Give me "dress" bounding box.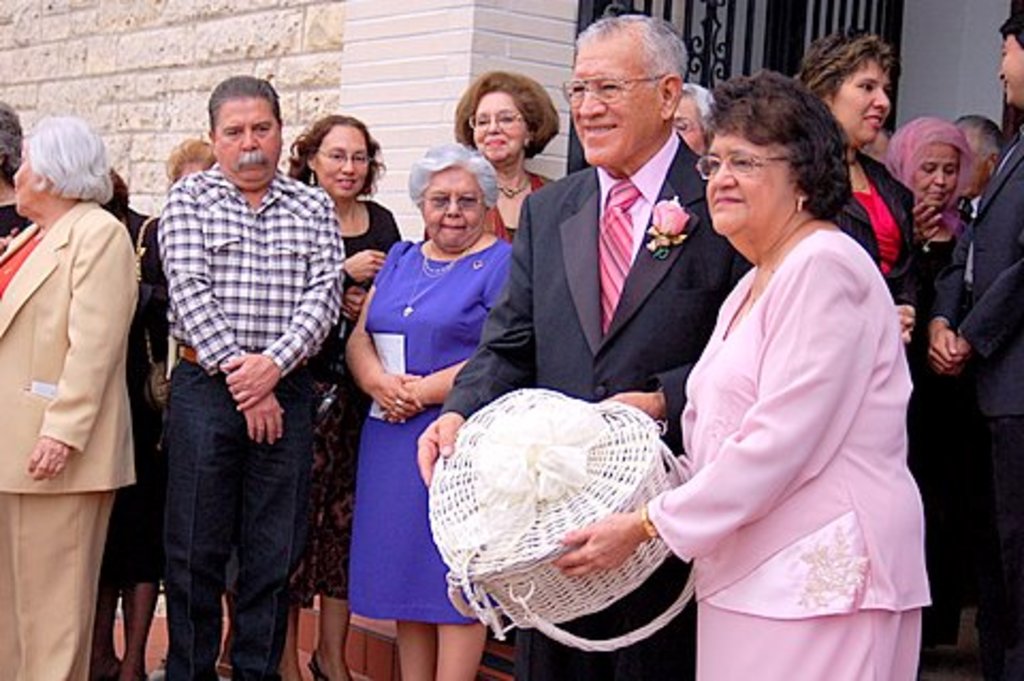
(left=96, top=205, right=171, bottom=581).
